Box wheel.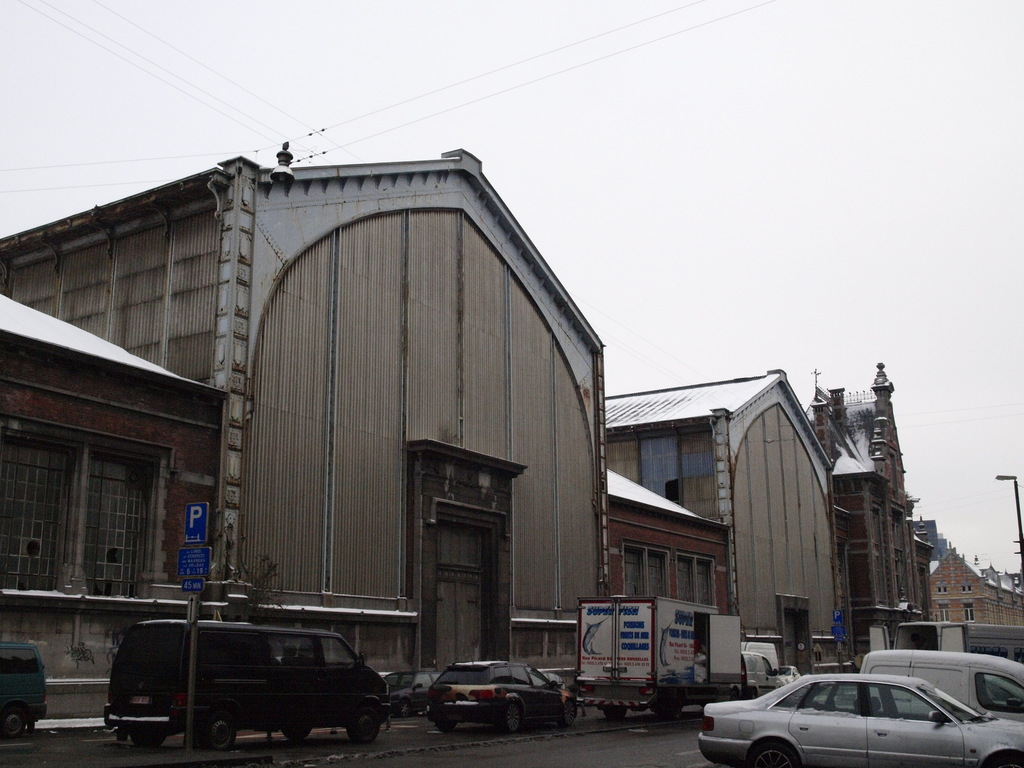
750:739:801:767.
